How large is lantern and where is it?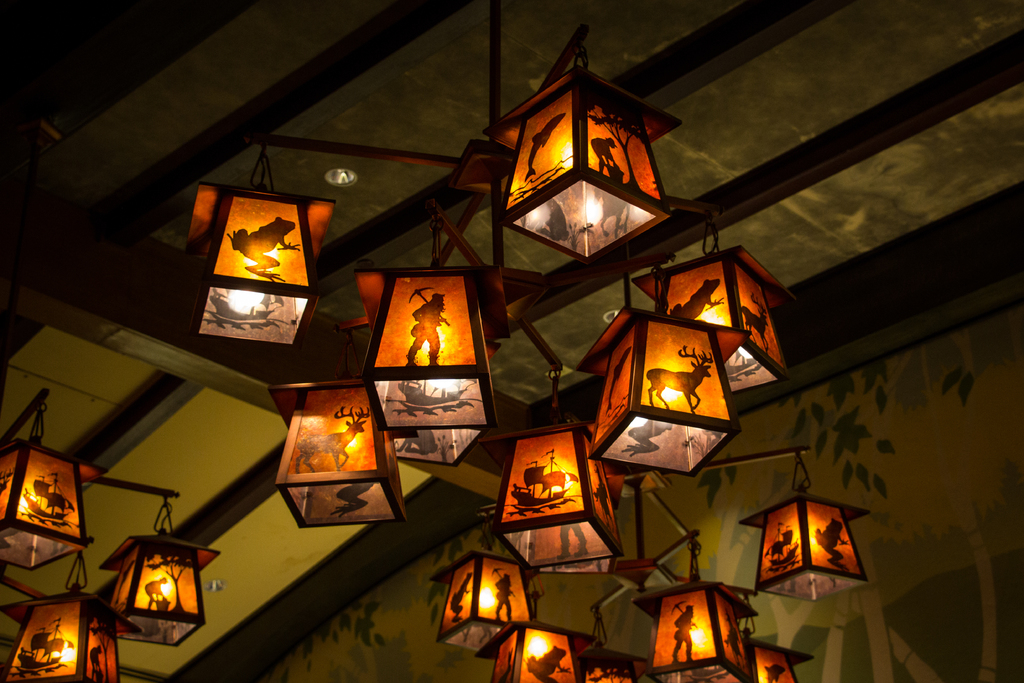
Bounding box: (737,490,868,600).
